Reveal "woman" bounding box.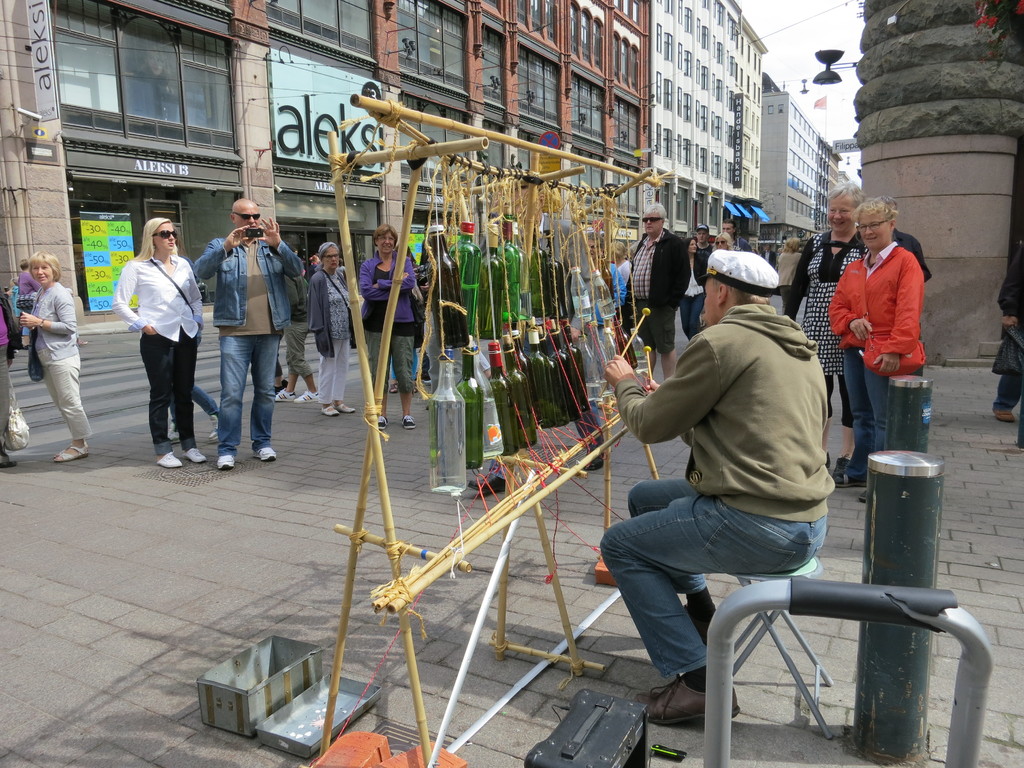
Revealed: region(355, 223, 413, 429).
